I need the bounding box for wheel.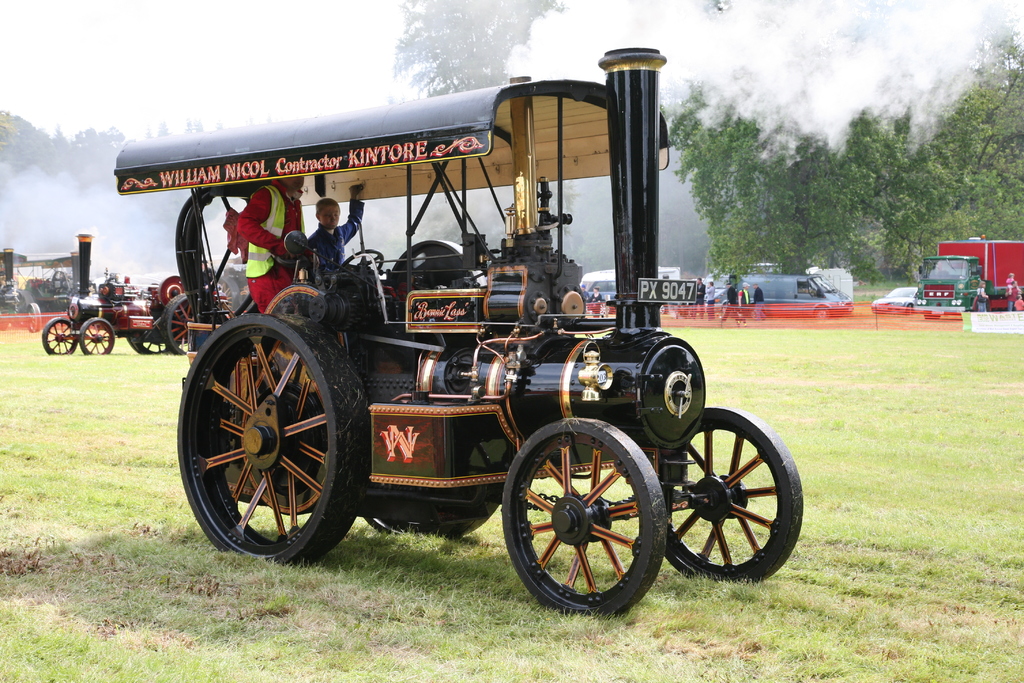
Here it is: <bbox>44, 320, 75, 354</bbox>.
